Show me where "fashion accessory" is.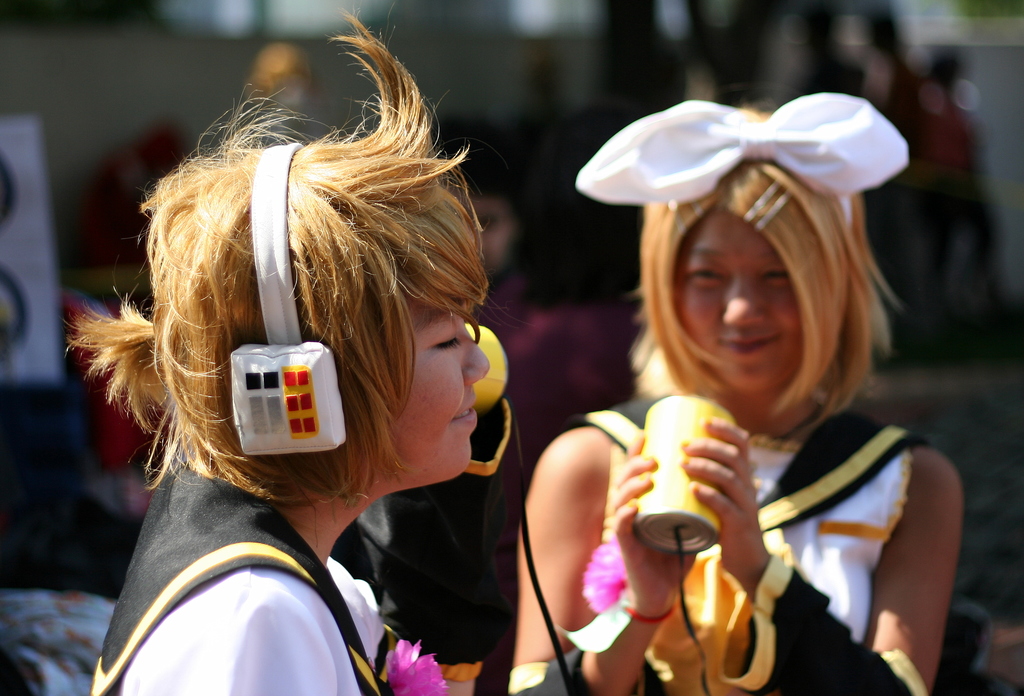
"fashion accessory" is at <region>575, 90, 912, 199</region>.
